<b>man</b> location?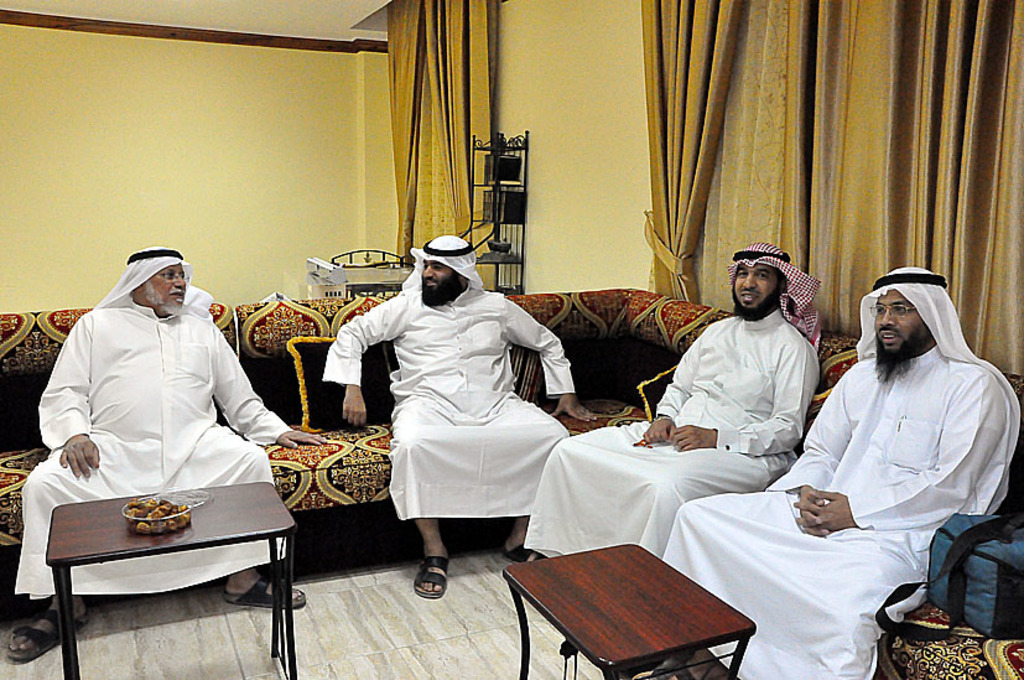
(x1=339, y1=220, x2=579, y2=598)
